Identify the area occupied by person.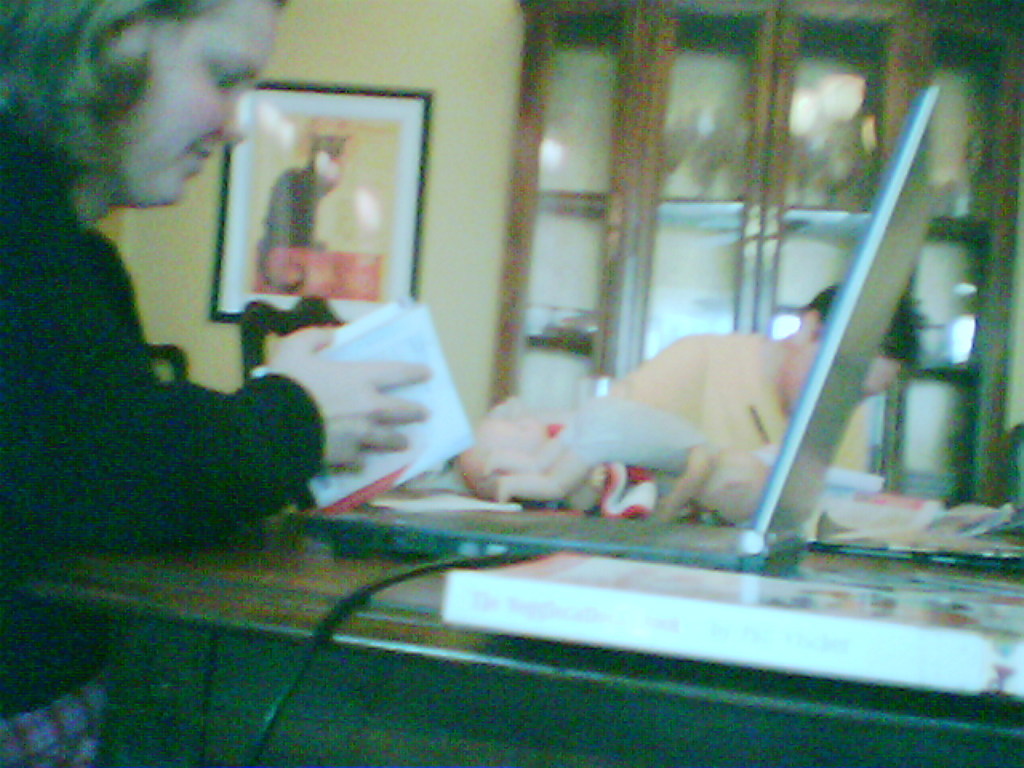
Area: 0,0,429,767.
